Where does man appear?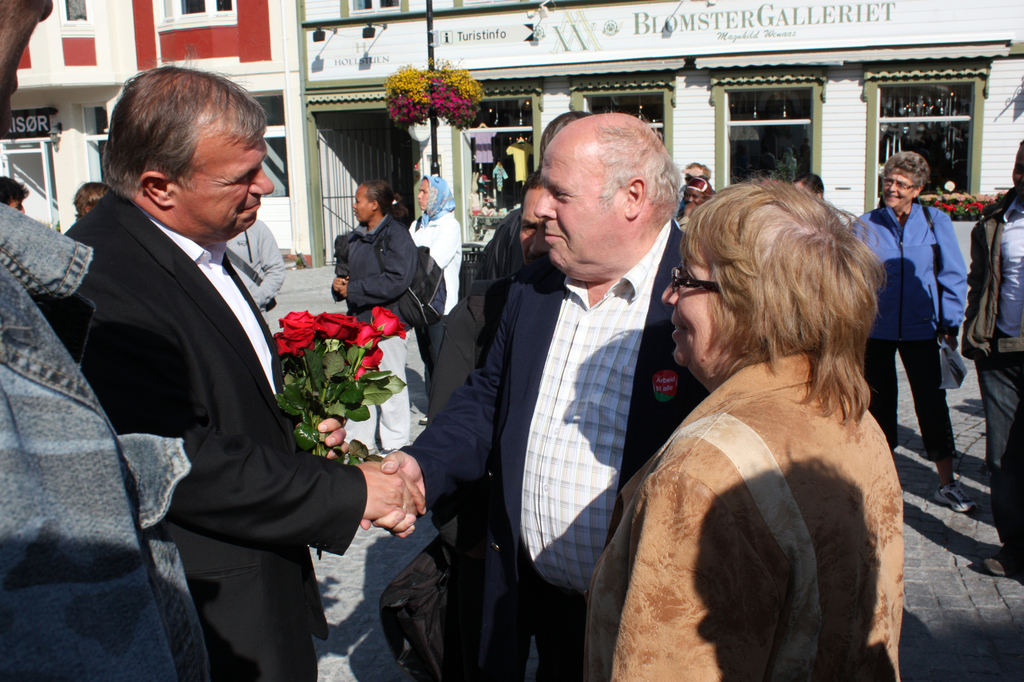
Appears at rect(361, 113, 703, 681).
